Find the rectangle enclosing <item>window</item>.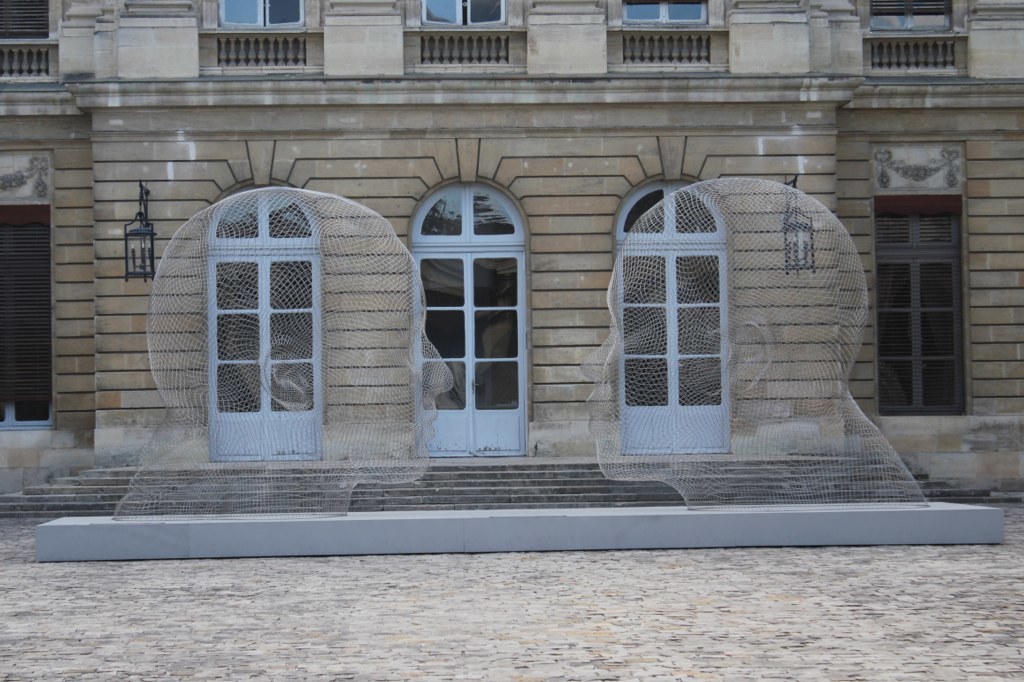
bbox(619, 0, 708, 23).
